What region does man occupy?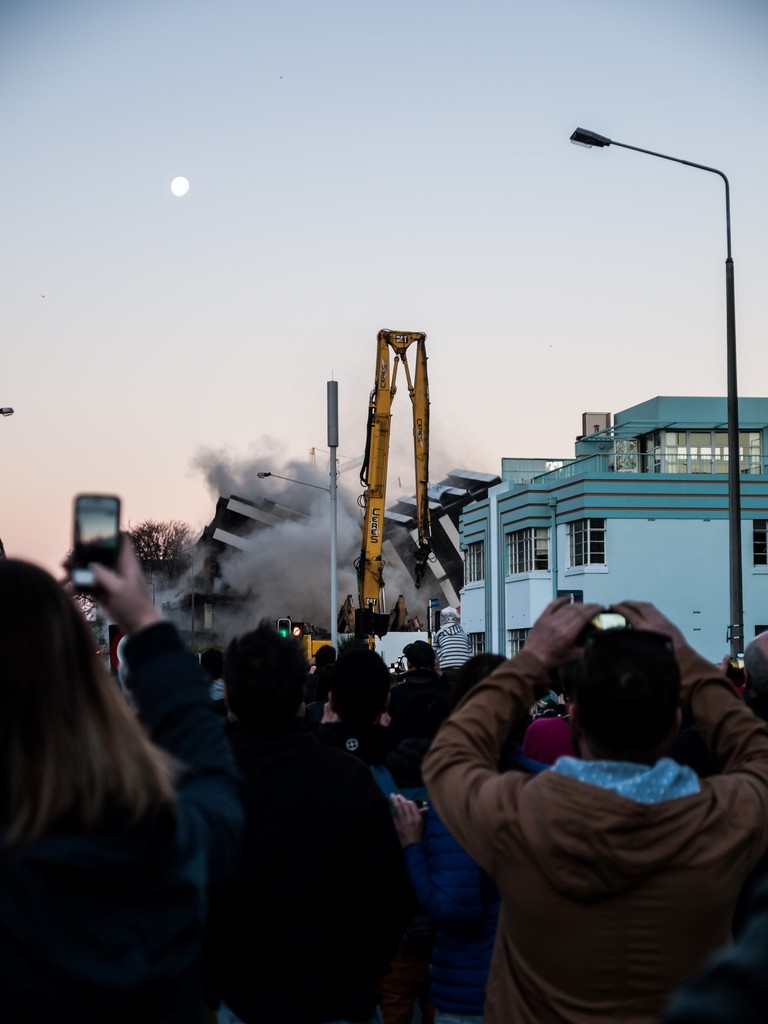
112, 544, 367, 1017.
